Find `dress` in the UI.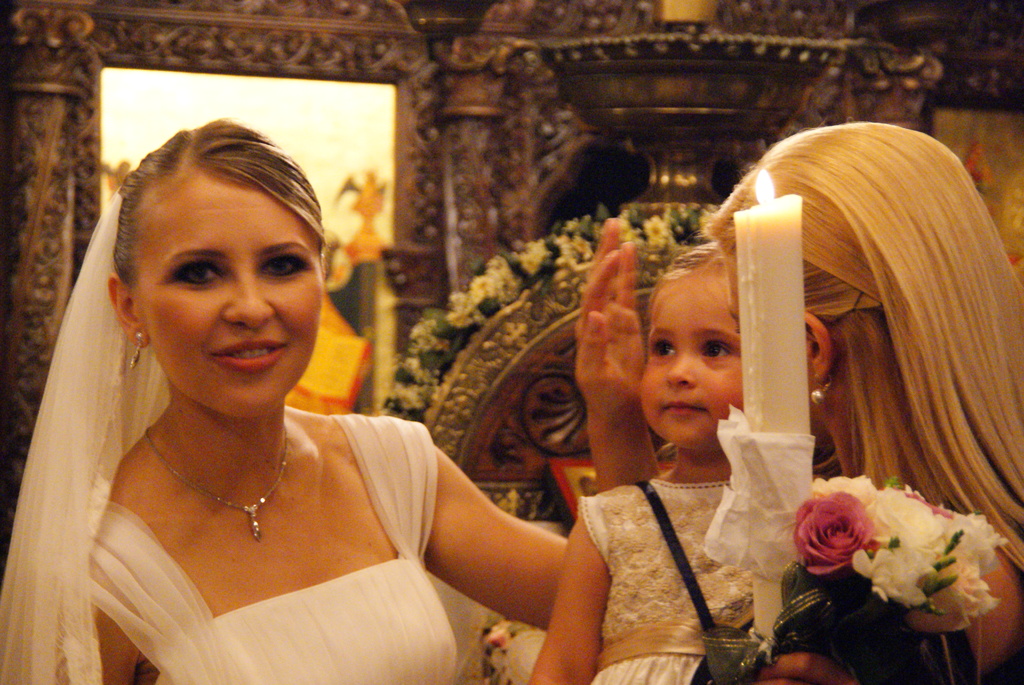
UI element at crop(575, 476, 767, 684).
